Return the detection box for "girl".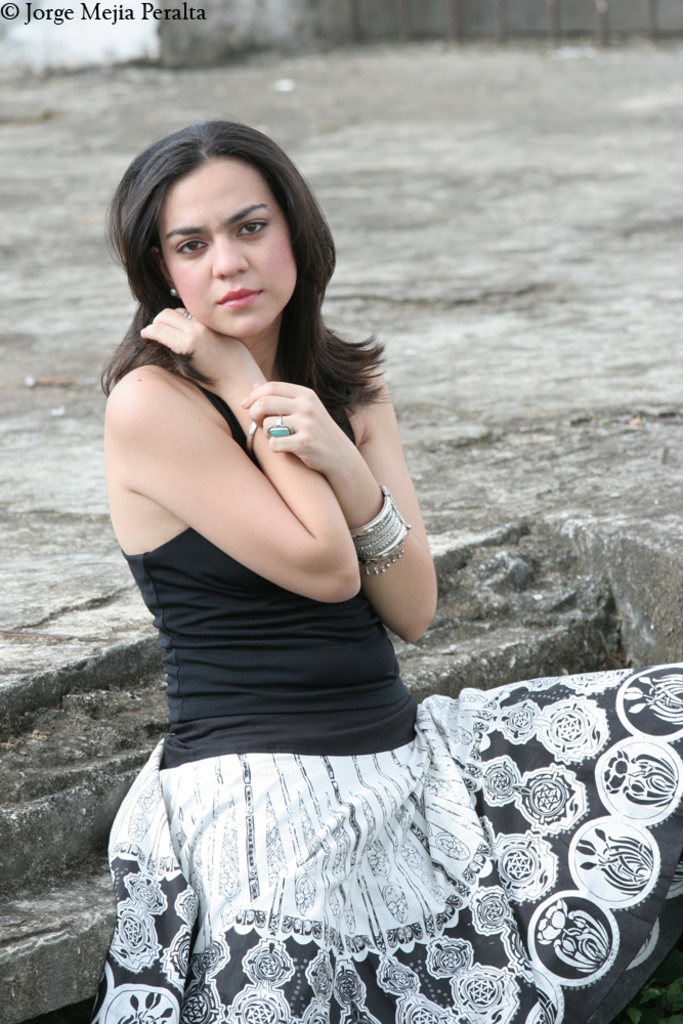
82/116/682/1023.
